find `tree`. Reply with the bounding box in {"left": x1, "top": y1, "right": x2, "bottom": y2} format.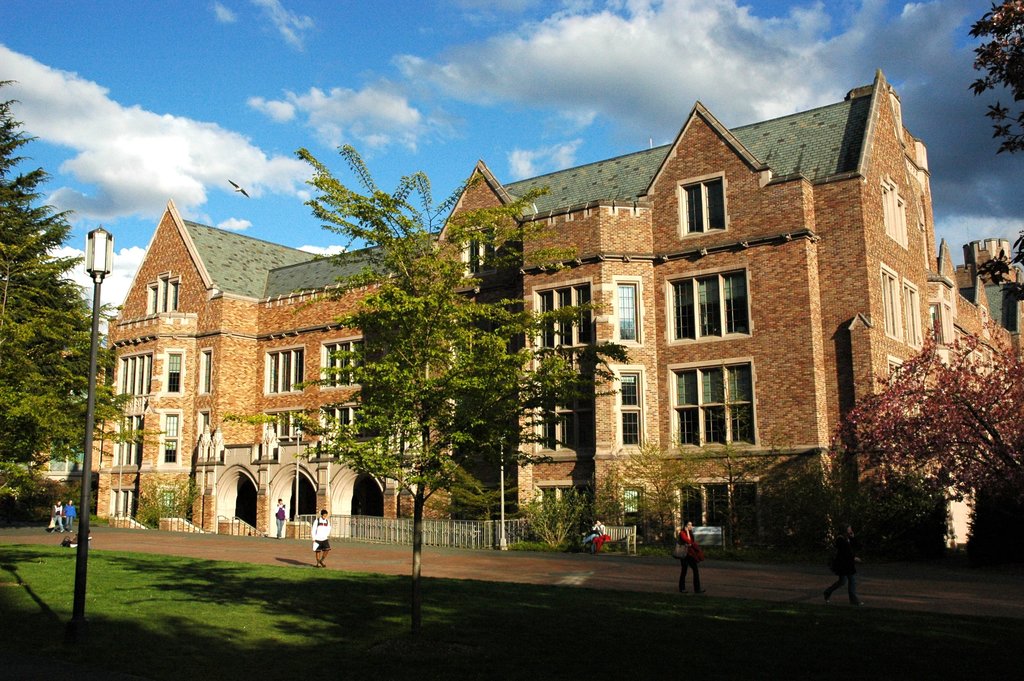
{"left": 285, "top": 144, "right": 634, "bottom": 668}.
